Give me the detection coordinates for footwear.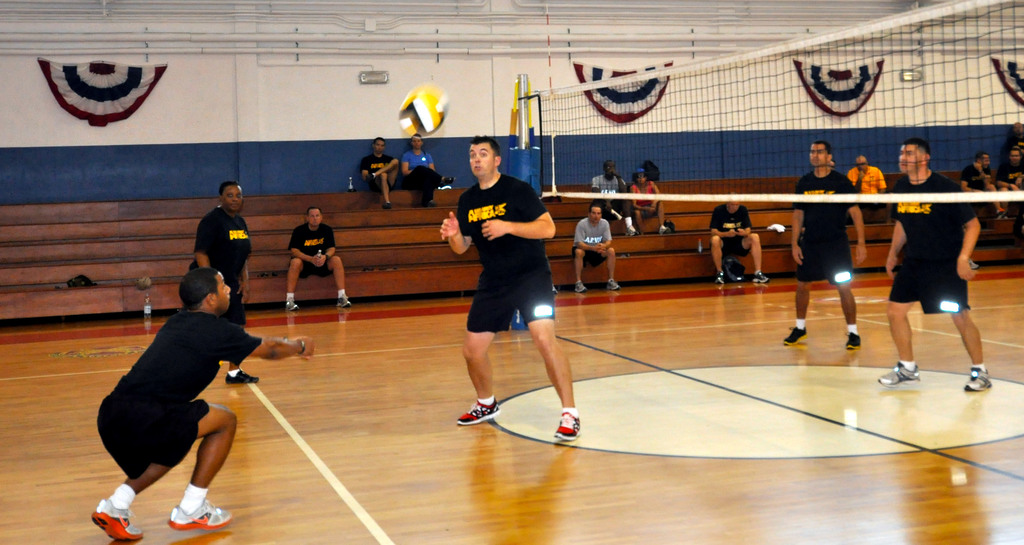
BBox(607, 278, 620, 292).
